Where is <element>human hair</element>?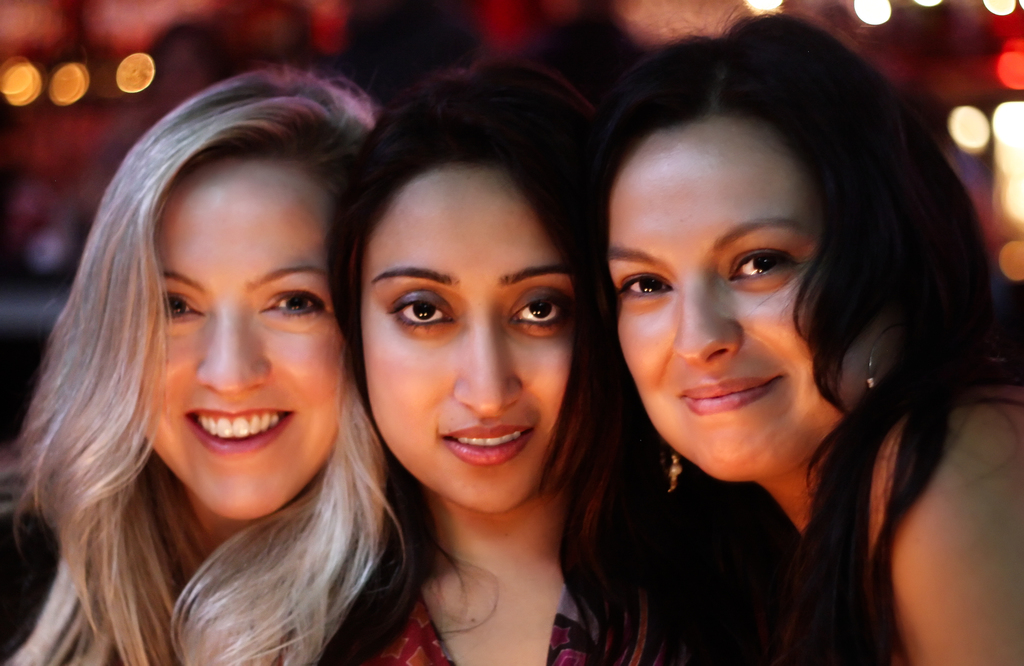
[328, 60, 678, 665].
